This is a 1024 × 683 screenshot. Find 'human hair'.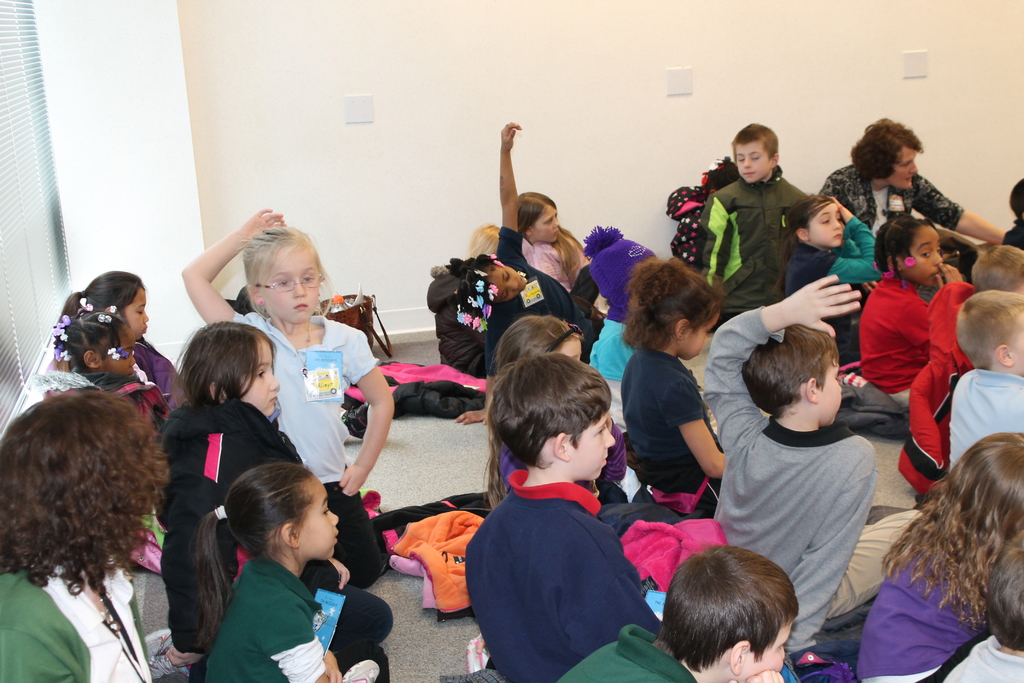
Bounding box: [left=479, top=315, right=580, bottom=508].
